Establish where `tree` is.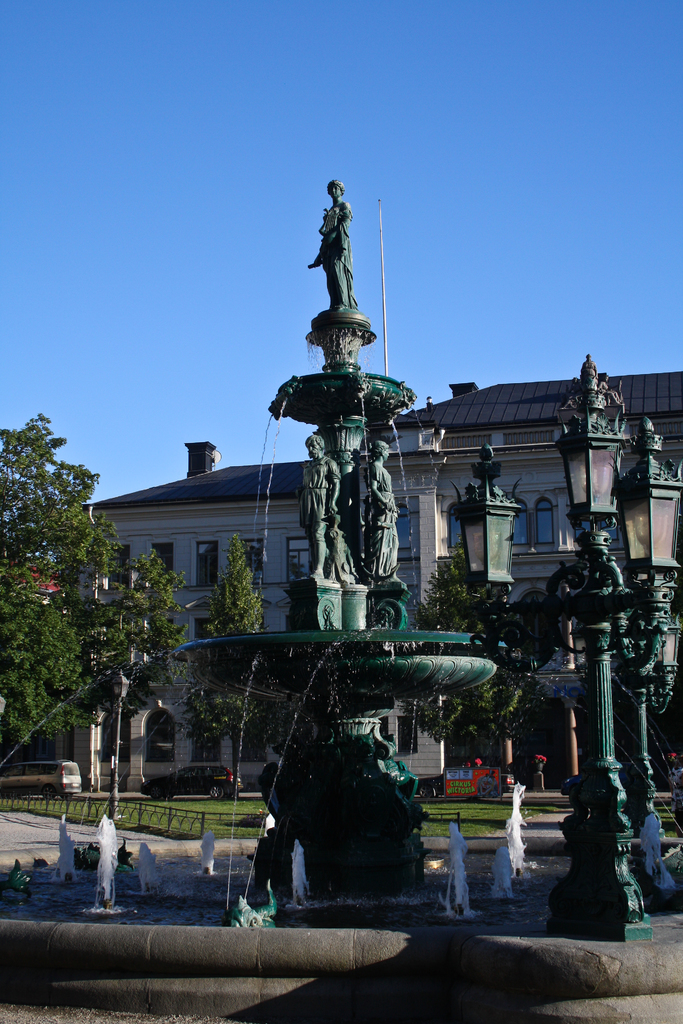
Established at <bbox>94, 541, 188, 809</bbox>.
